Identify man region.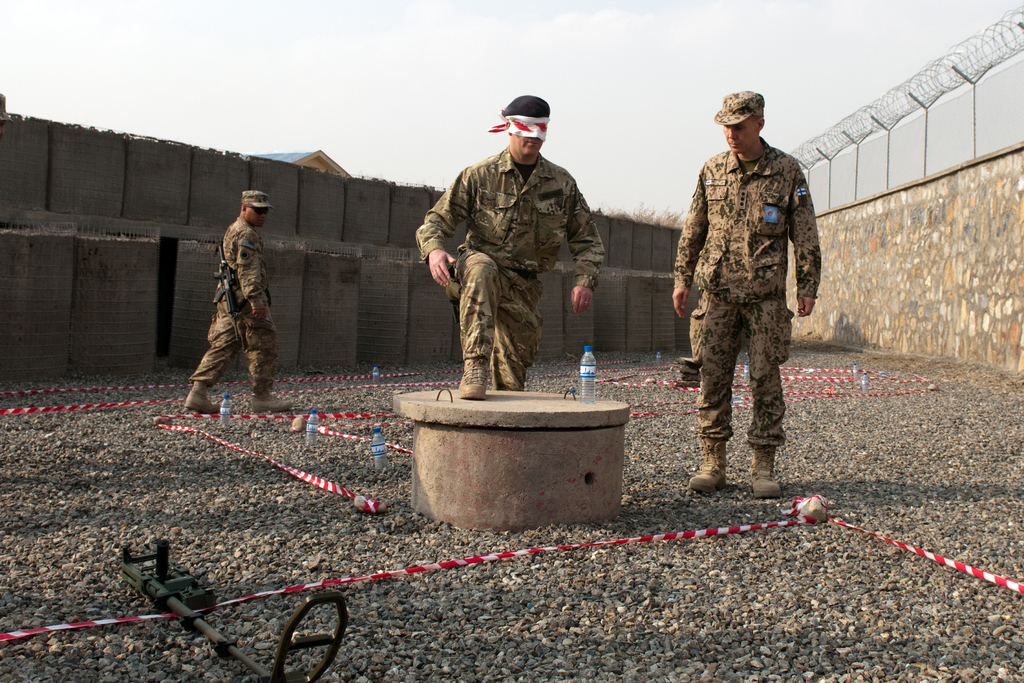
Region: BBox(189, 188, 294, 416).
